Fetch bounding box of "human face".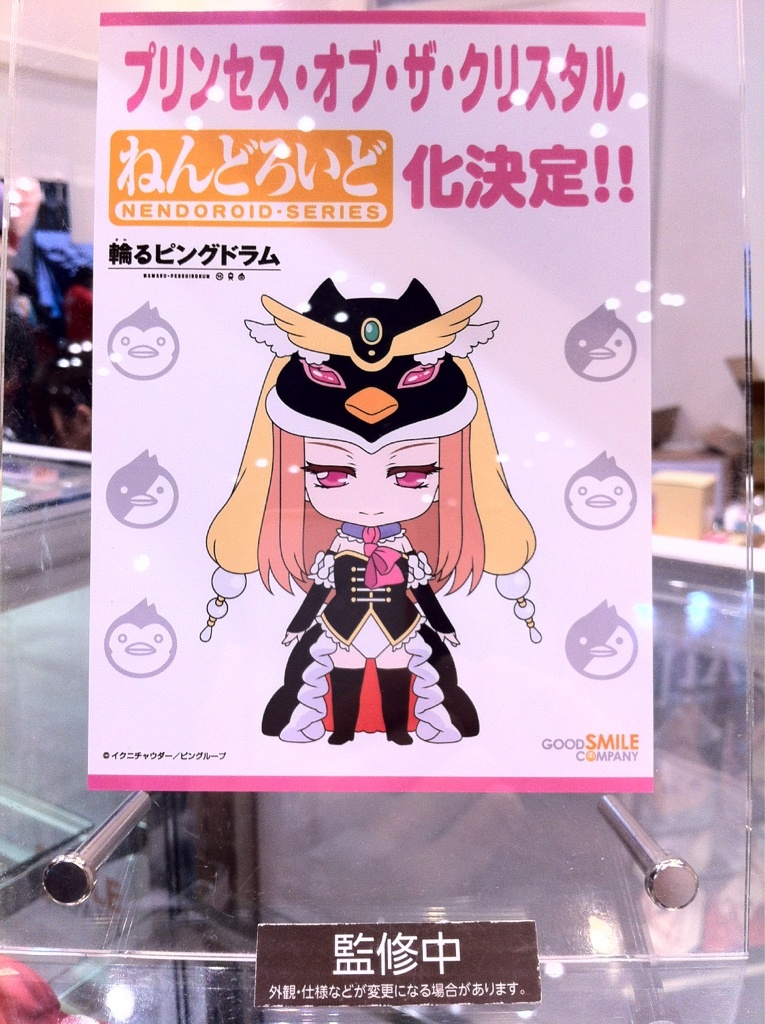
Bbox: l=305, t=437, r=442, b=527.
